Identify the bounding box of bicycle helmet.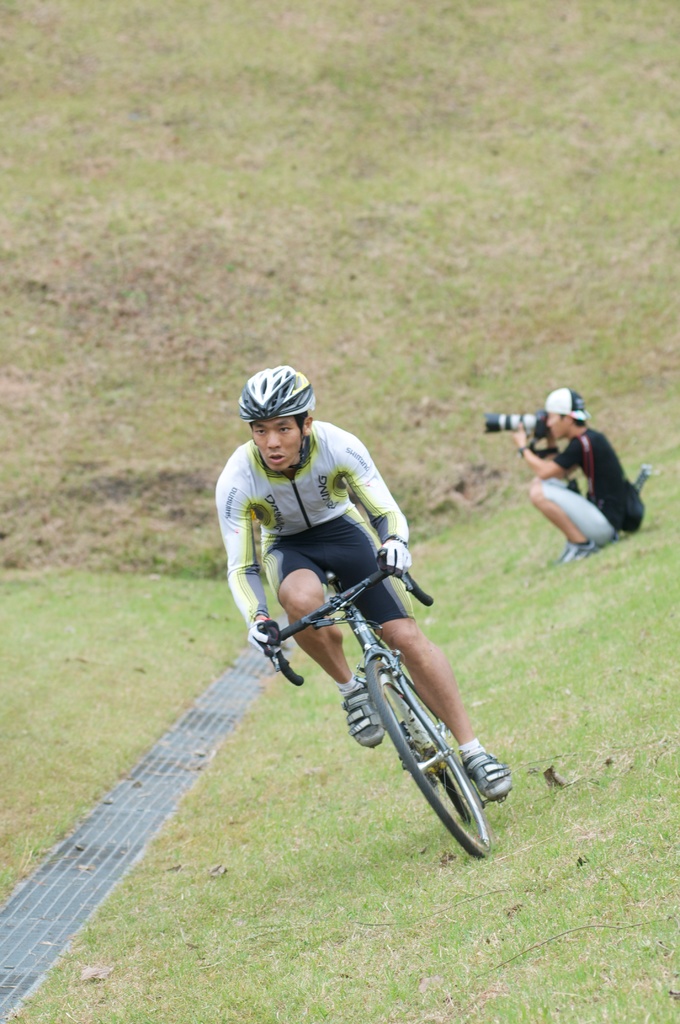
(241,369,315,417).
